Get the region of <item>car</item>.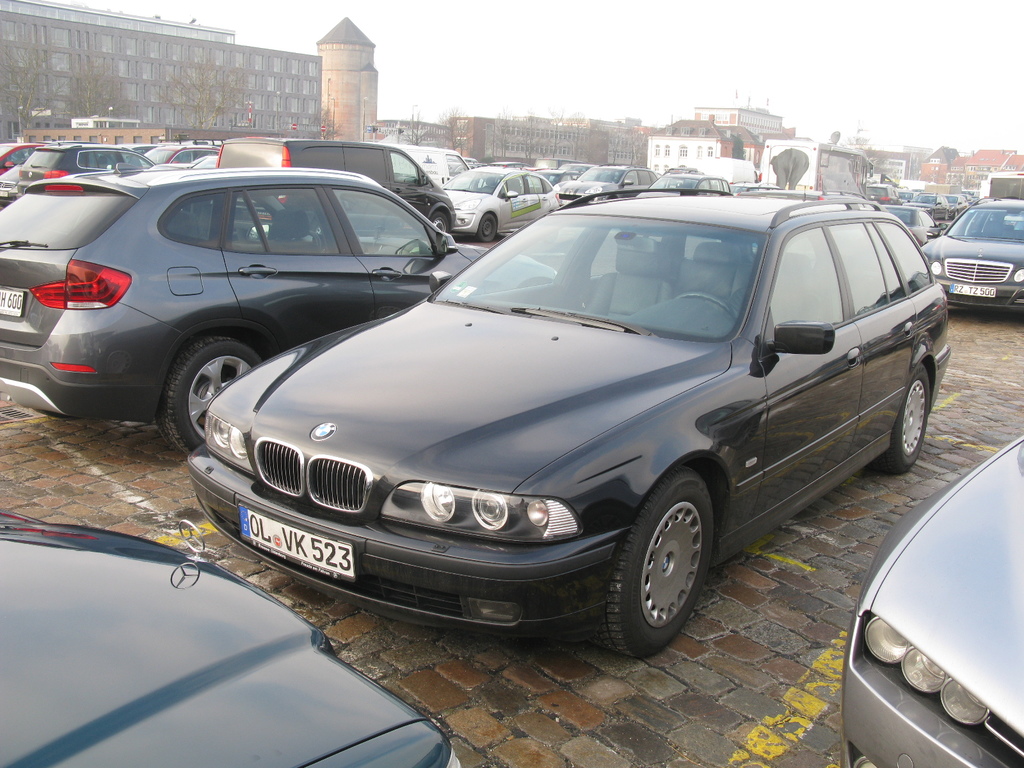
219:141:453:239.
